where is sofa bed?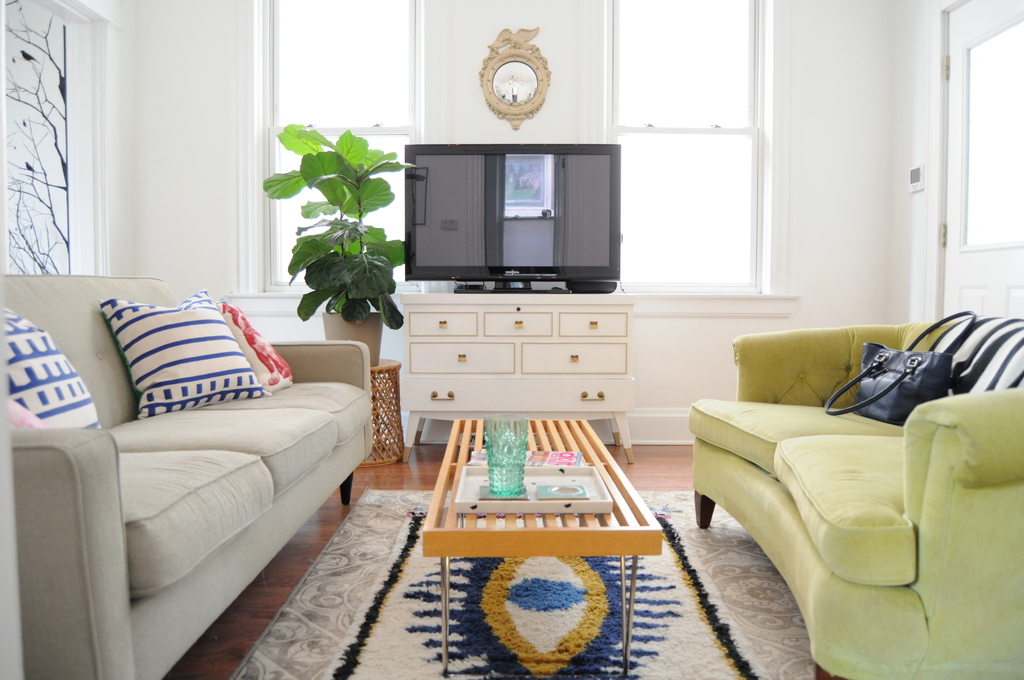
bbox(0, 274, 370, 679).
